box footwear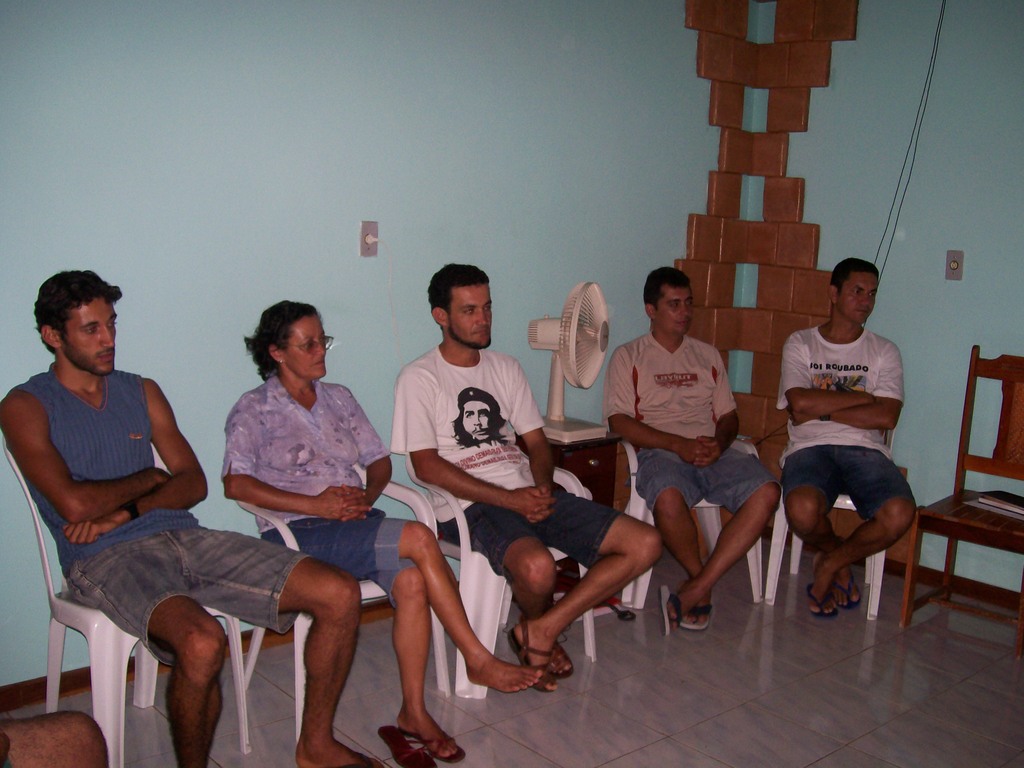
bbox=(684, 599, 715, 632)
